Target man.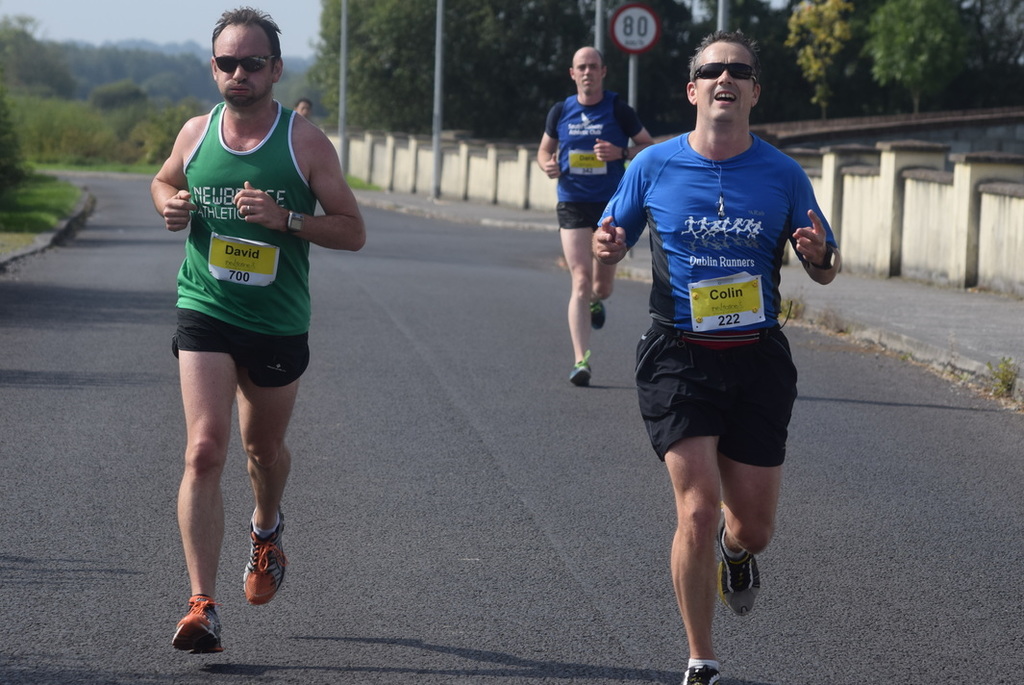
Target region: [533, 42, 651, 392].
